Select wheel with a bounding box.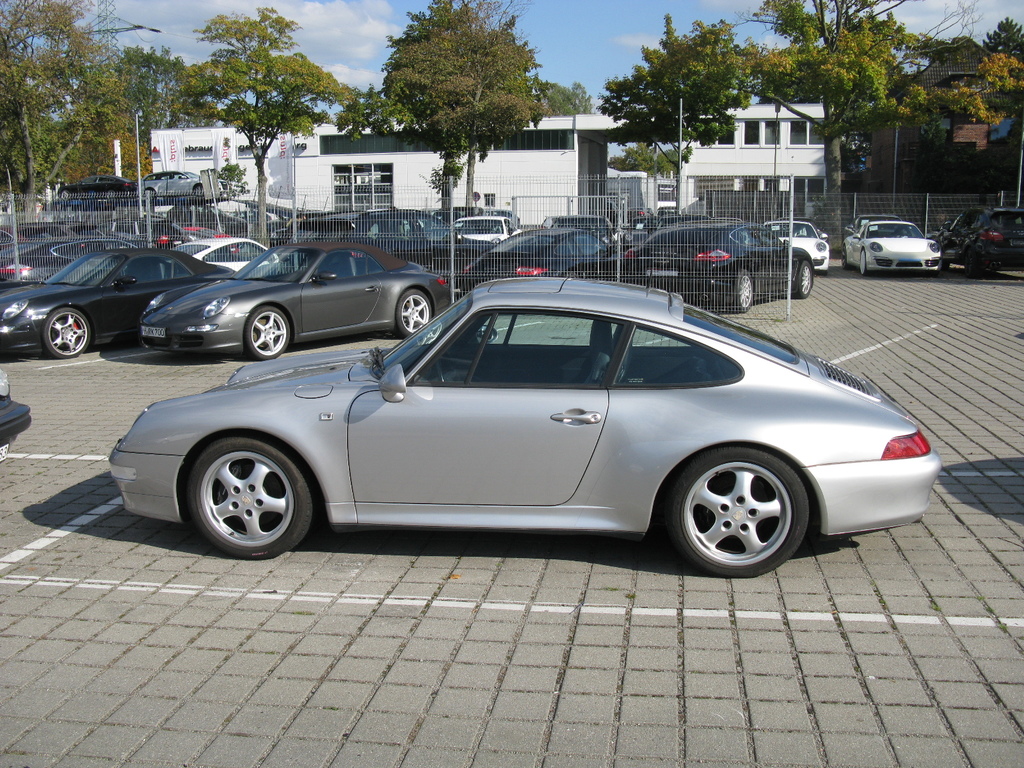
bbox=(797, 260, 812, 298).
